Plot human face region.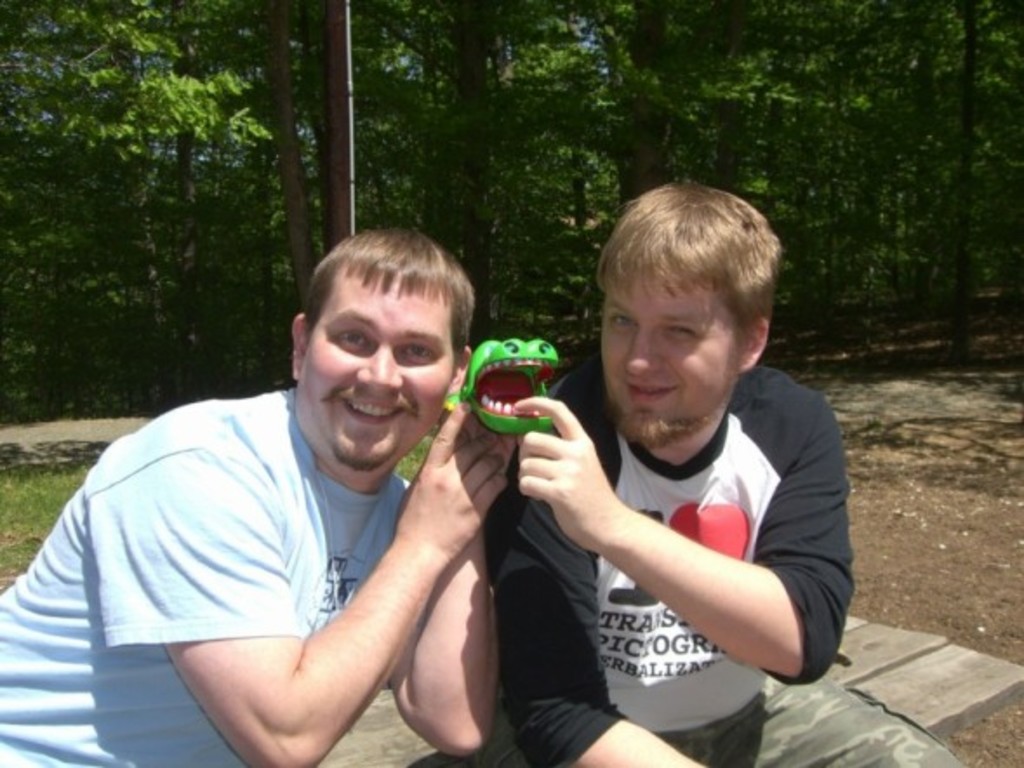
Plotted at box(297, 268, 454, 473).
